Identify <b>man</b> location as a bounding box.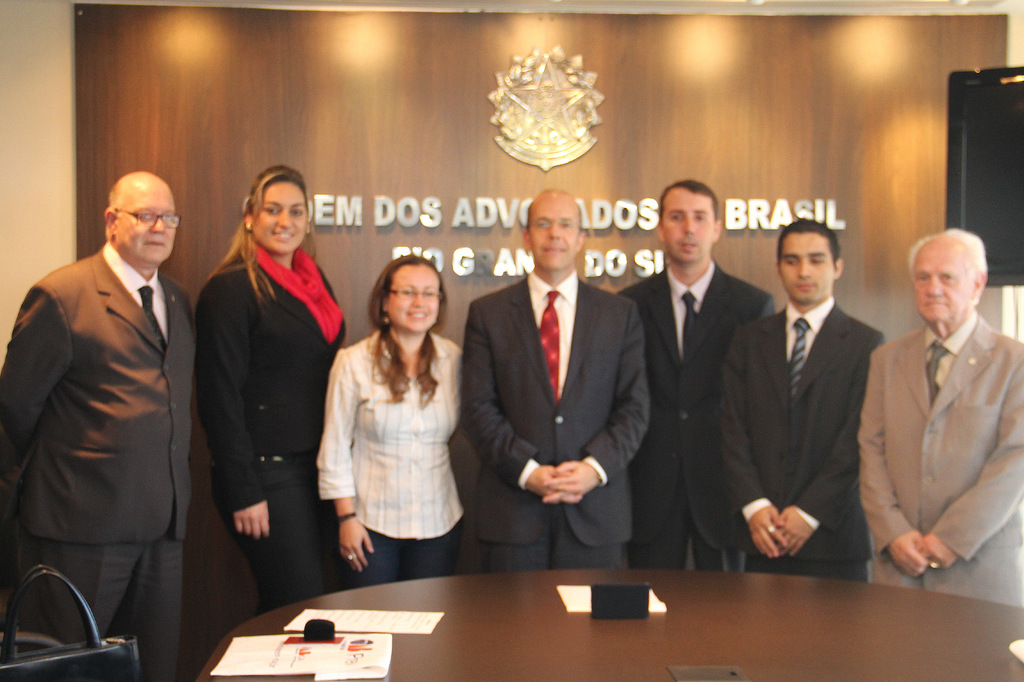
[left=717, top=219, right=886, bottom=585].
